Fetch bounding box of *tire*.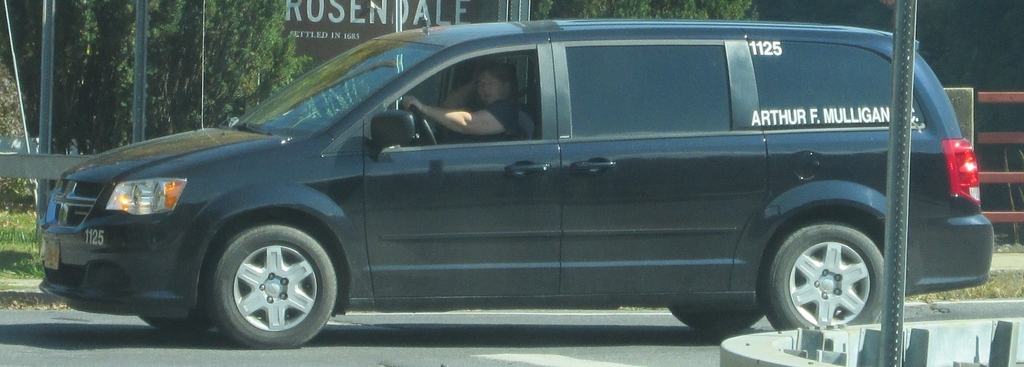
Bbox: 665:302:770:335.
